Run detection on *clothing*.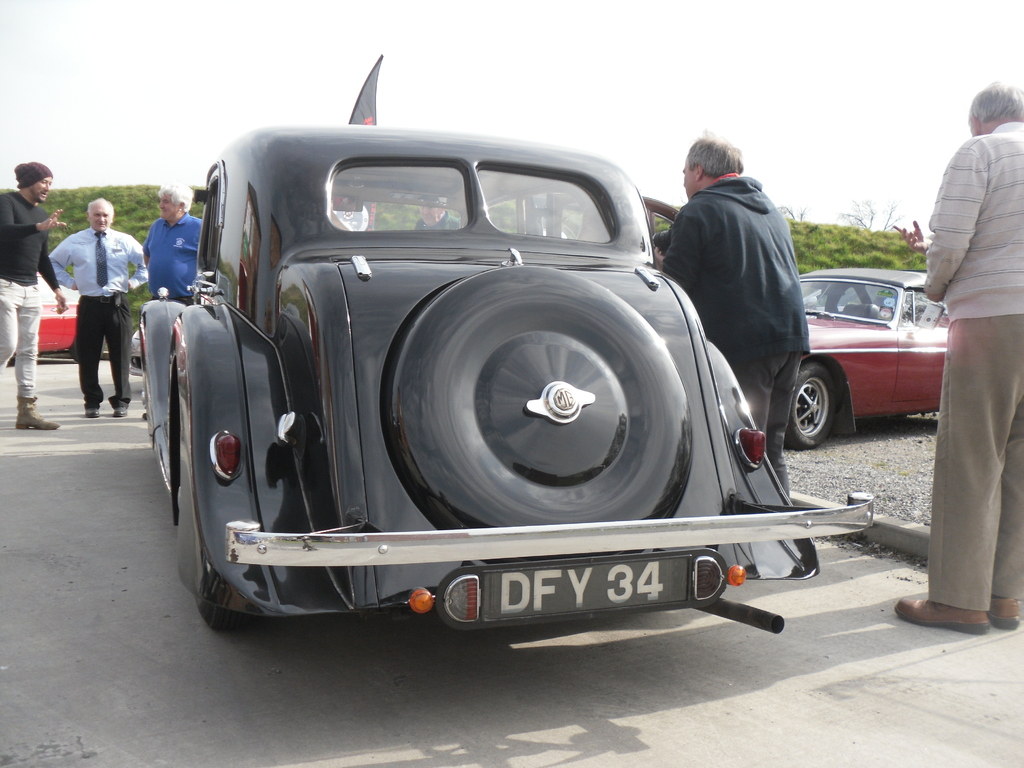
Result: crop(925, 123, 1023, 320).
